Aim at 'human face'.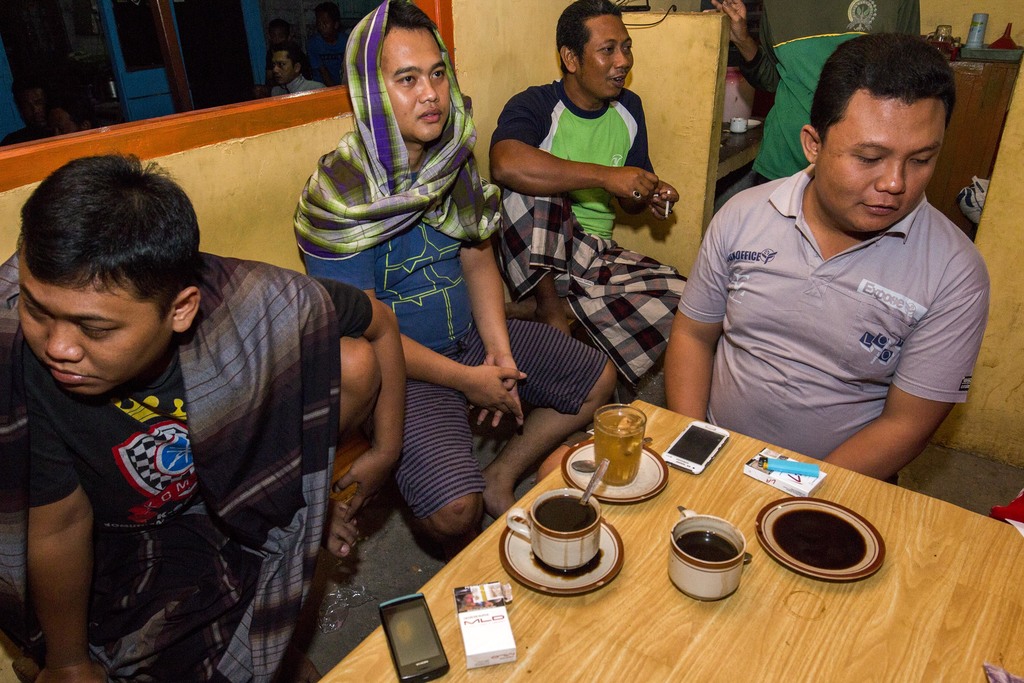
Aimed at [x1=579, y1=6, x2=635, y2=96].
